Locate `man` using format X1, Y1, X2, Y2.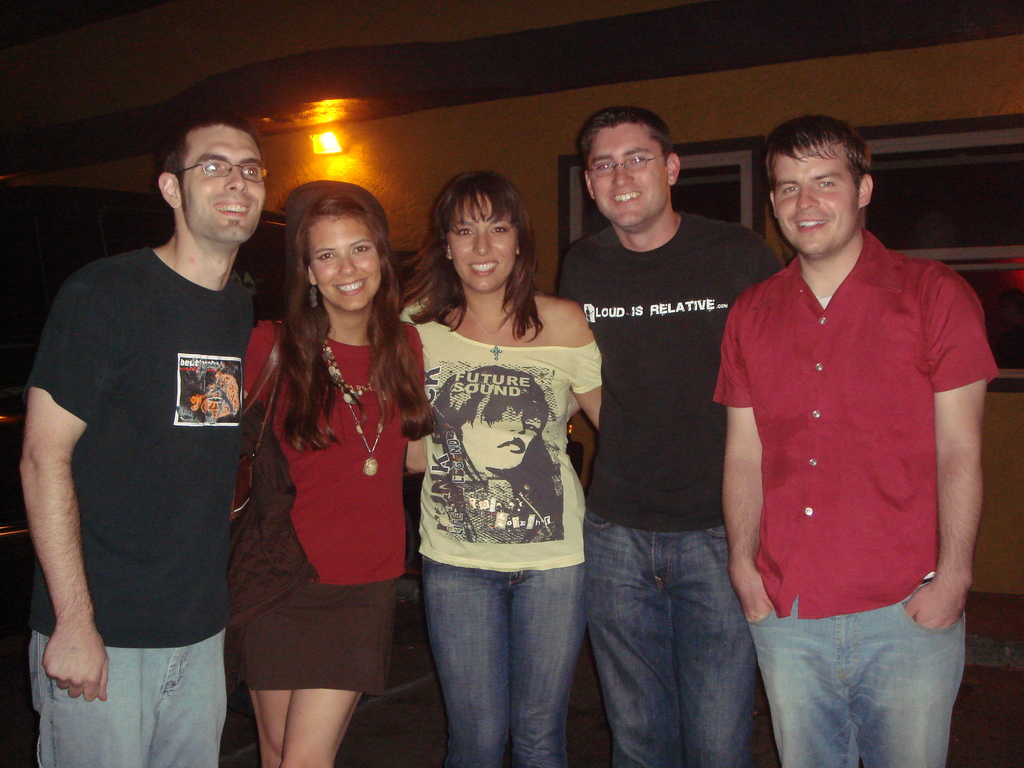
705, 90, 1000, 758.
